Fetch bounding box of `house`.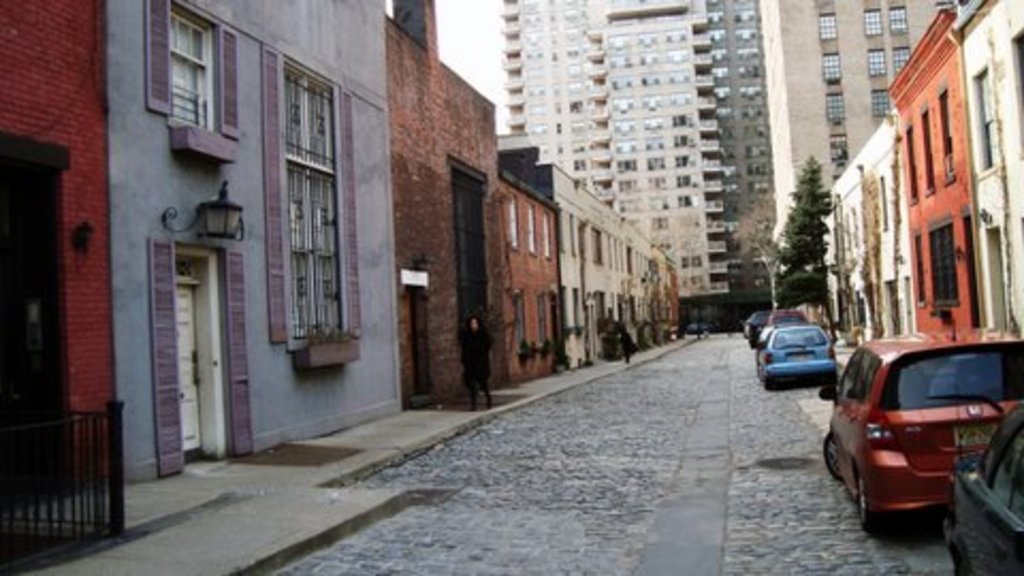
Bbox: detection(508, 179, 561, 388).
